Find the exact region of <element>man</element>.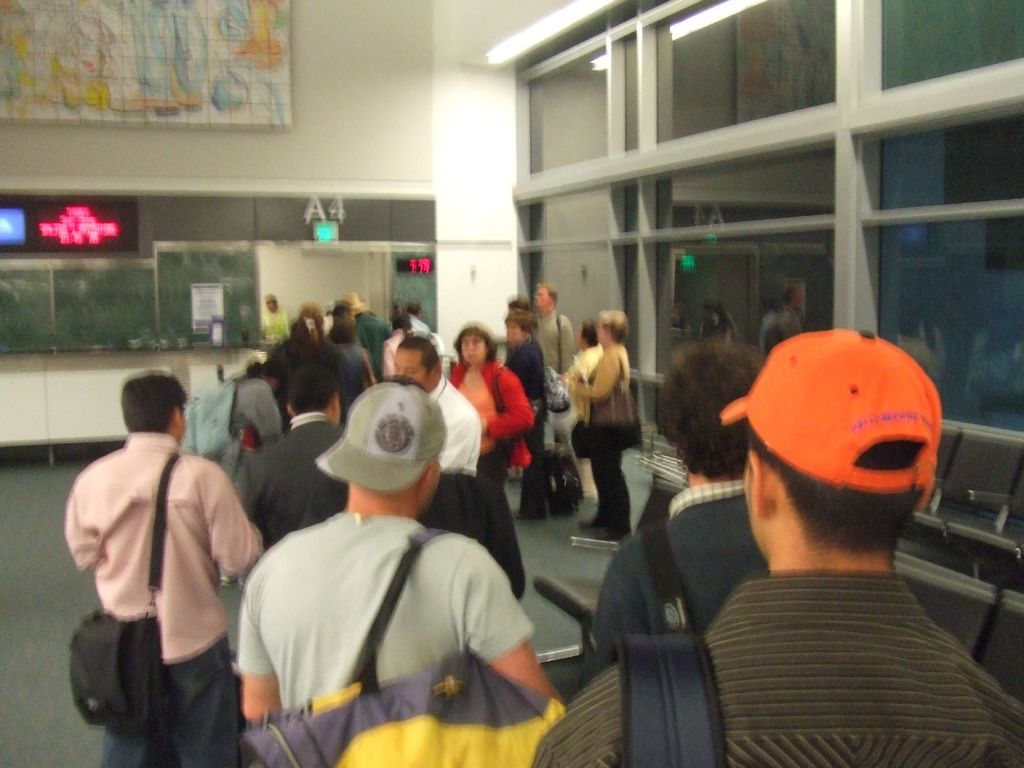
Exact region: x1=392, y1=333, x2=479, y2=470.
